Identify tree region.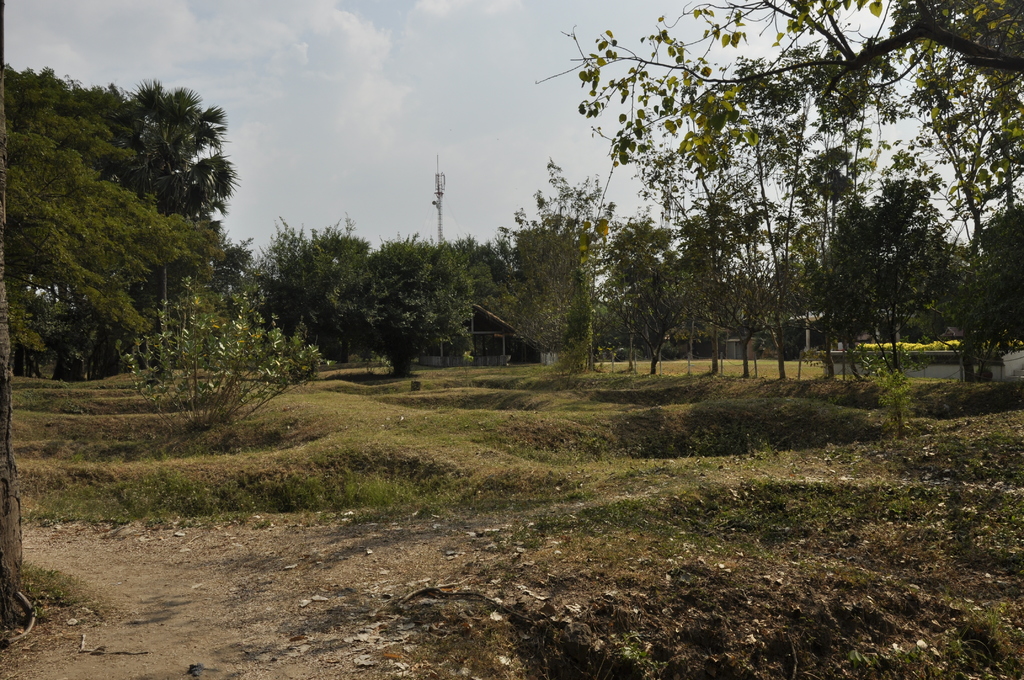
Region: (490,158,625,375).
